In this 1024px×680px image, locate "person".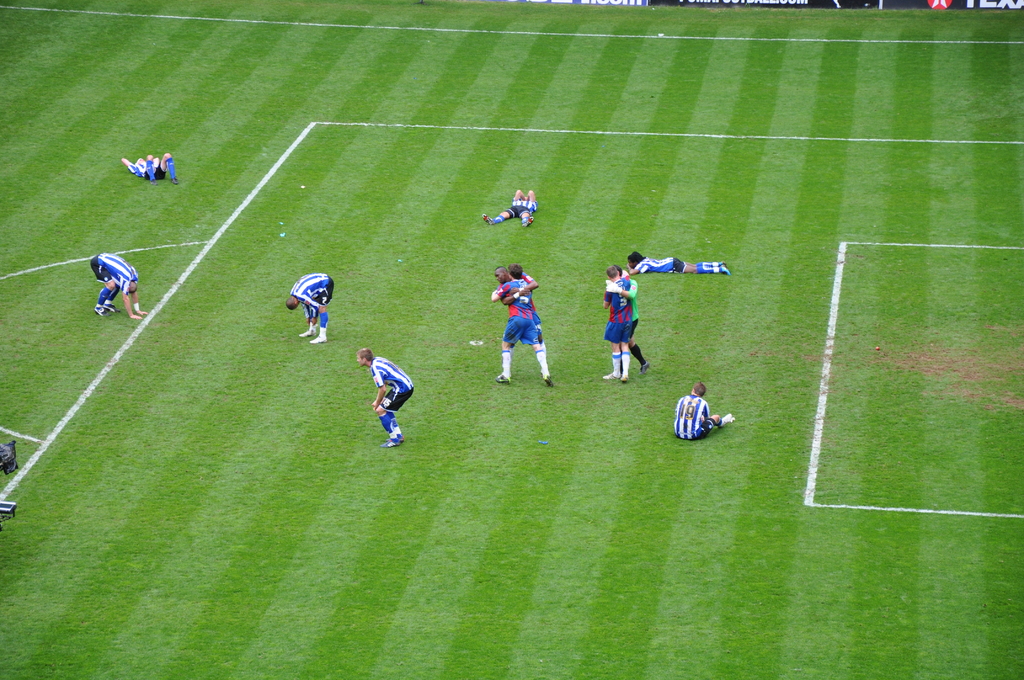
Bounding box: (627,252,729,275).
